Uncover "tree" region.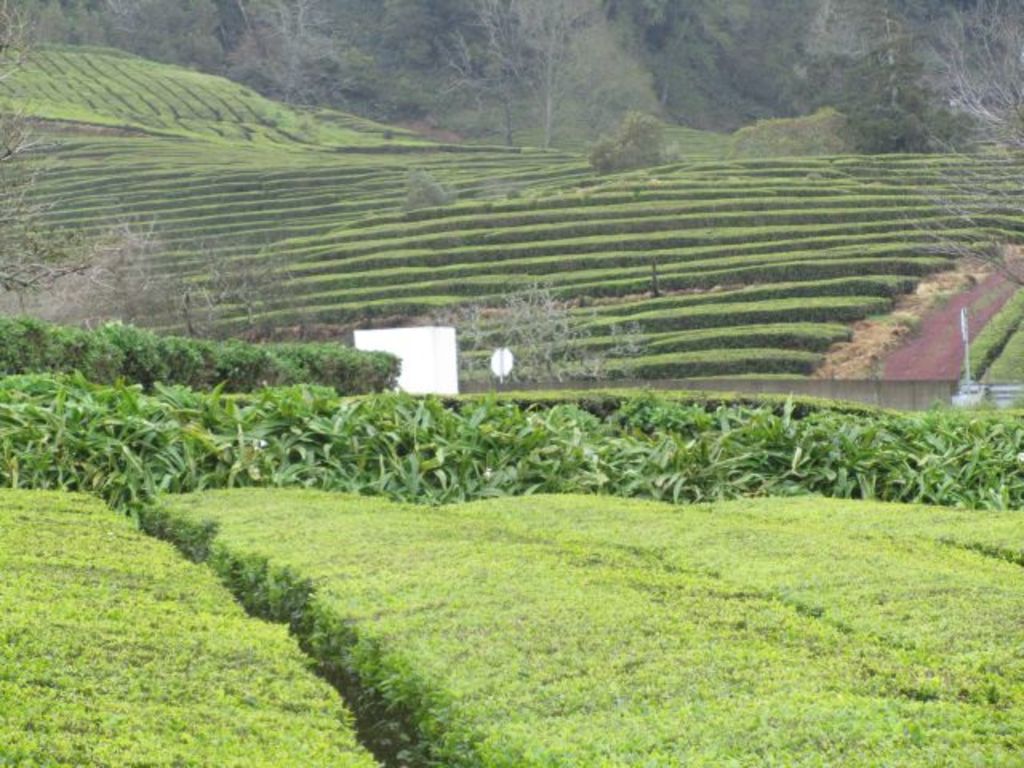
Uncovered: 200 0 402 146.
